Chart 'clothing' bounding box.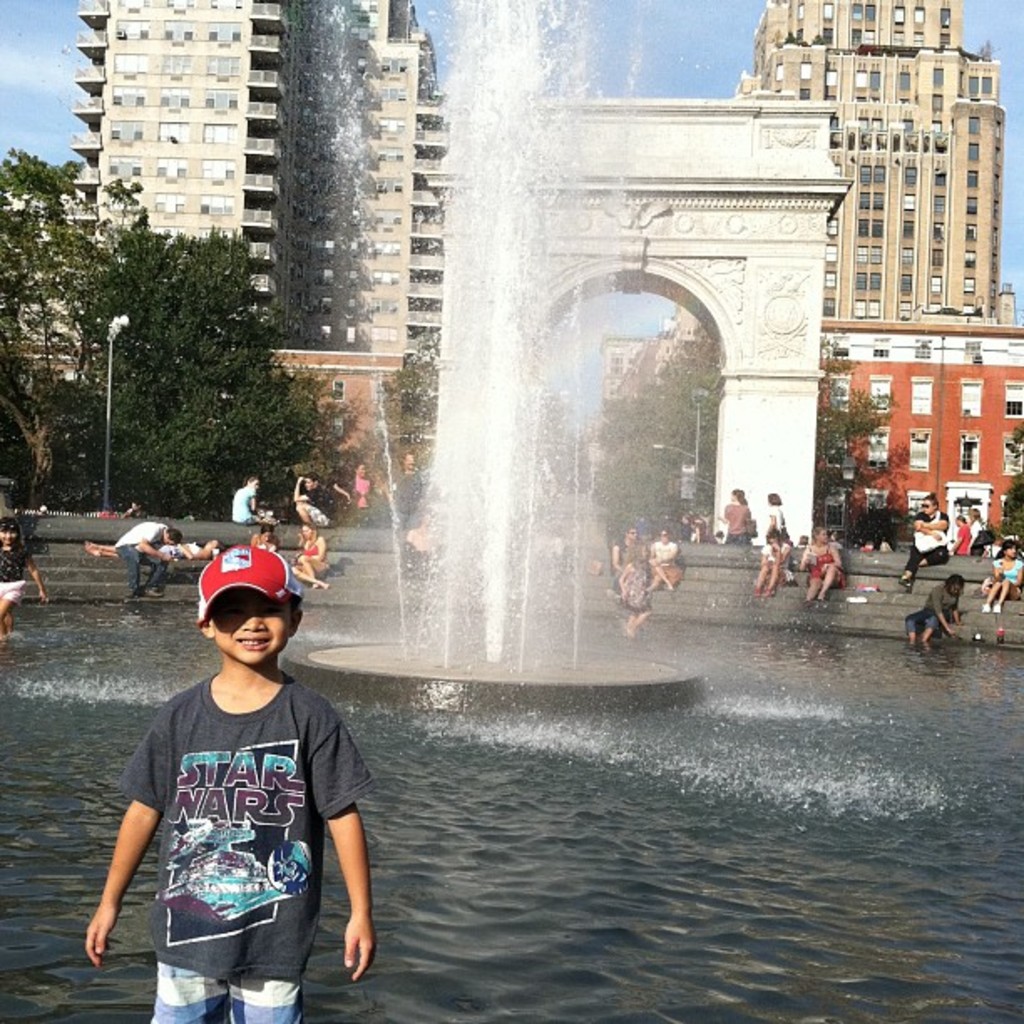
Charted: Rect(120, 669, 375, 1022).
